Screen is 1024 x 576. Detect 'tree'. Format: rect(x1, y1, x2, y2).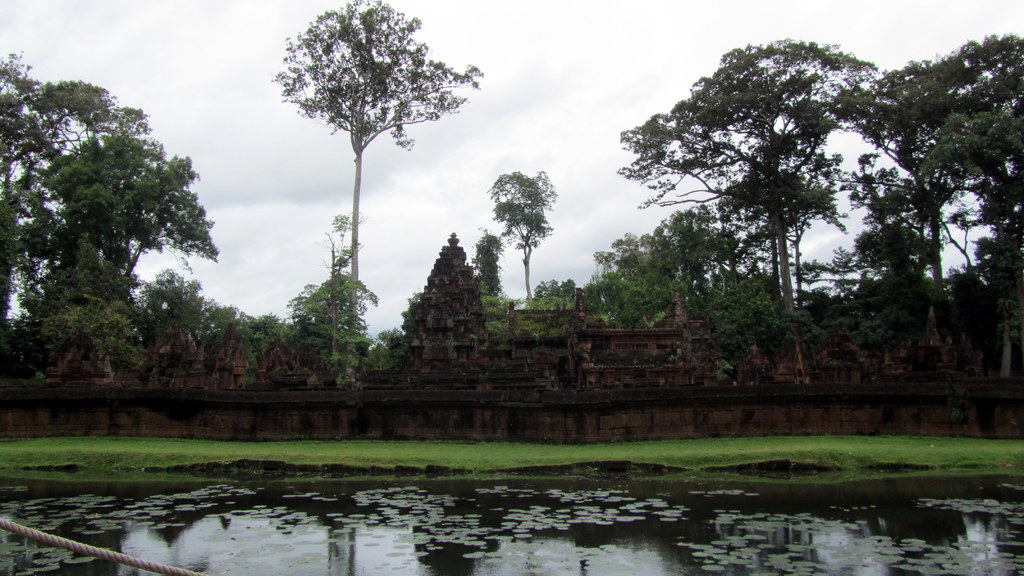
rect(840, 38, 1023, 351).
